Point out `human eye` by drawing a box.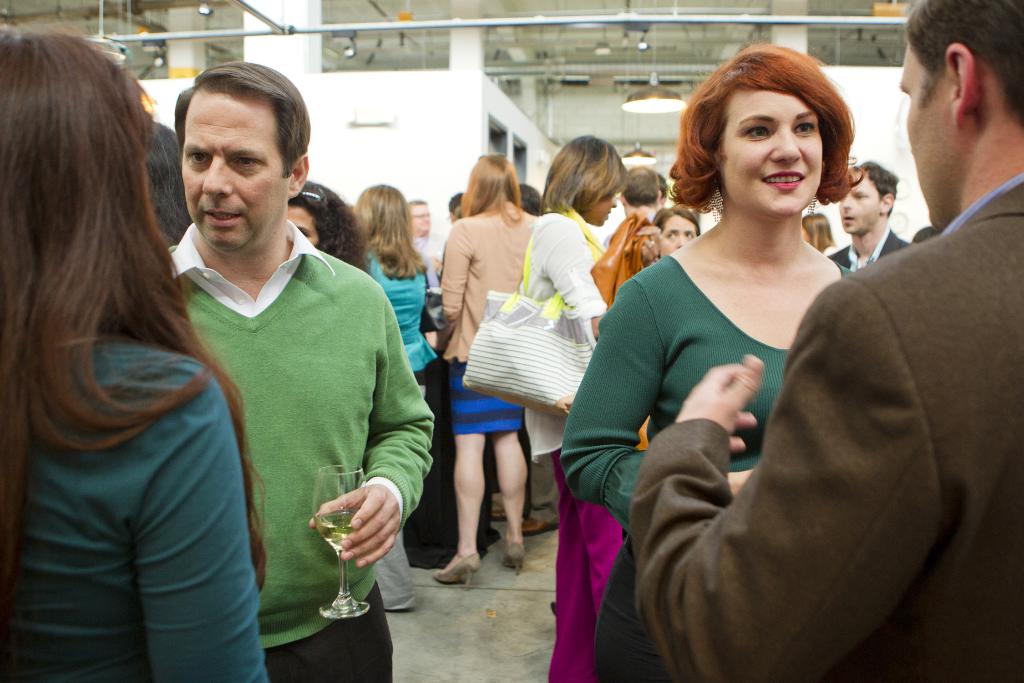
789:119:819:139.
